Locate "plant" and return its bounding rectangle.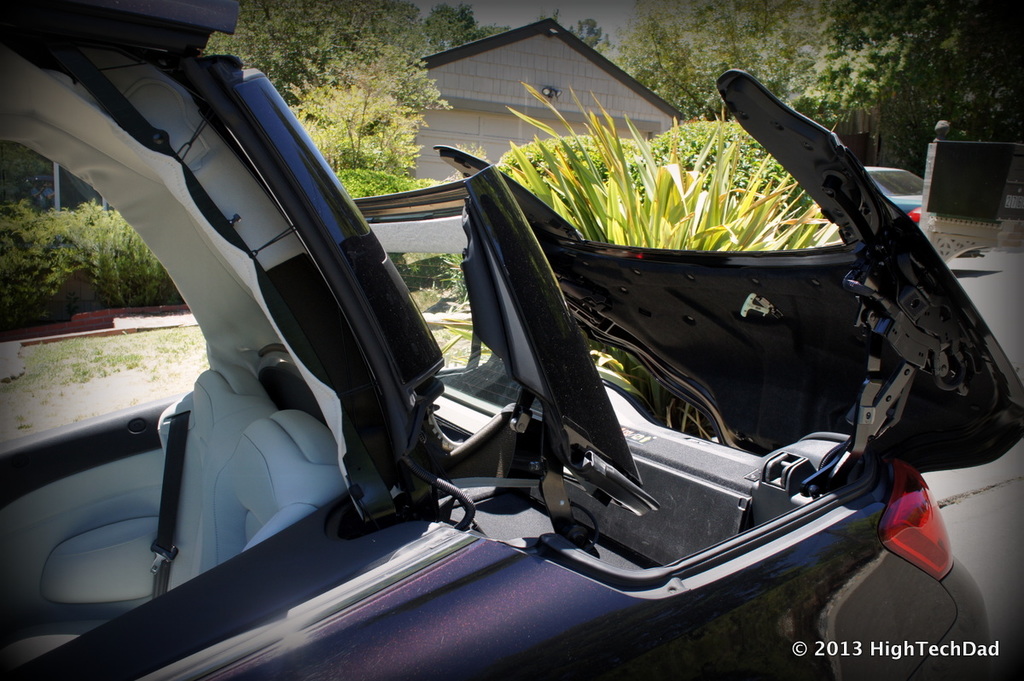
x1=0 y1=316 x2=208 y2=435.
